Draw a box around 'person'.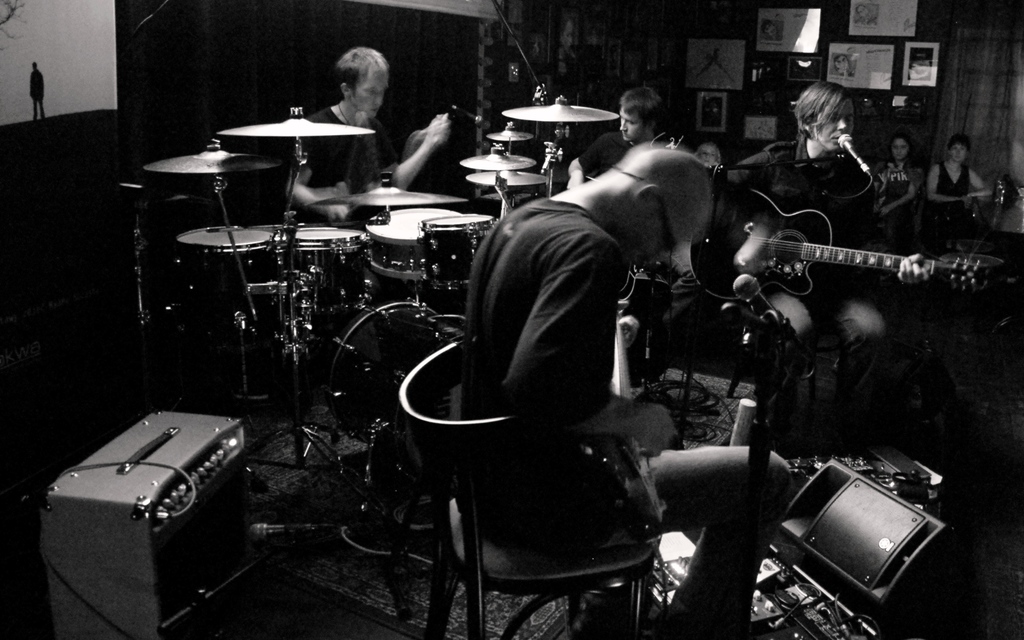
l=285, t=40, r=458, b=232.
